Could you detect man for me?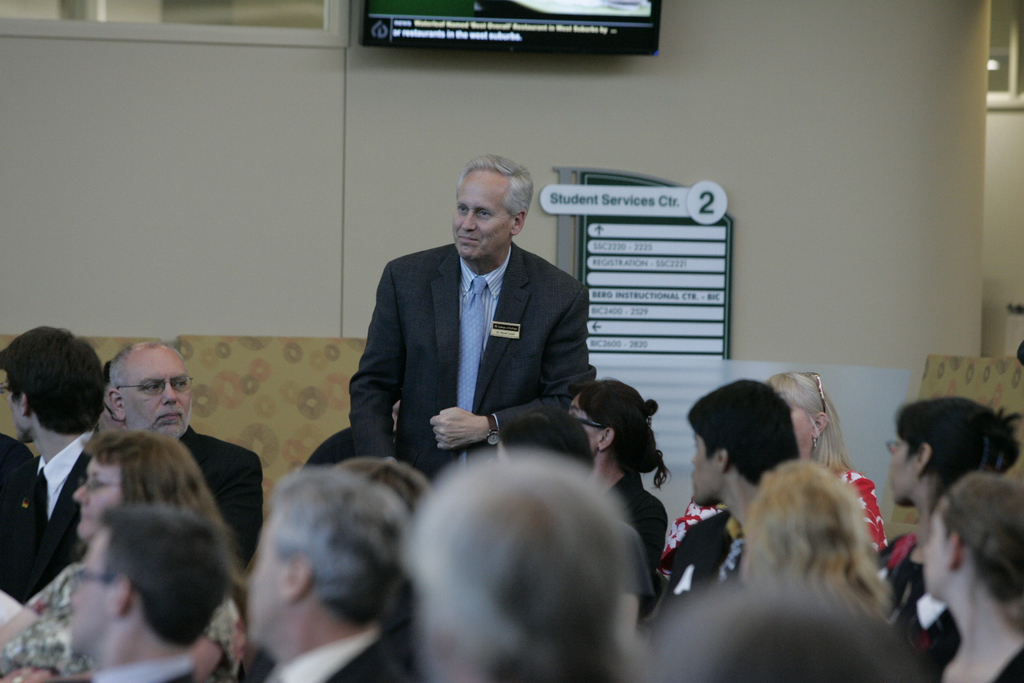
Detection result: 0, 321, 103, 610.
